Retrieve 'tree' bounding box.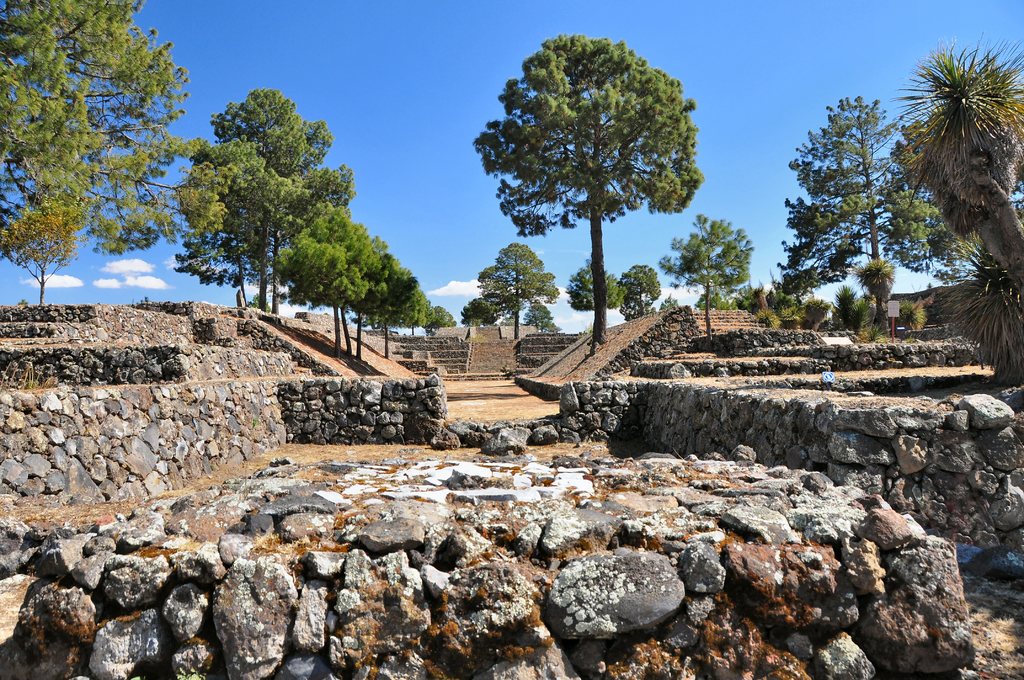
Bounding box: [658,200,753,307].
